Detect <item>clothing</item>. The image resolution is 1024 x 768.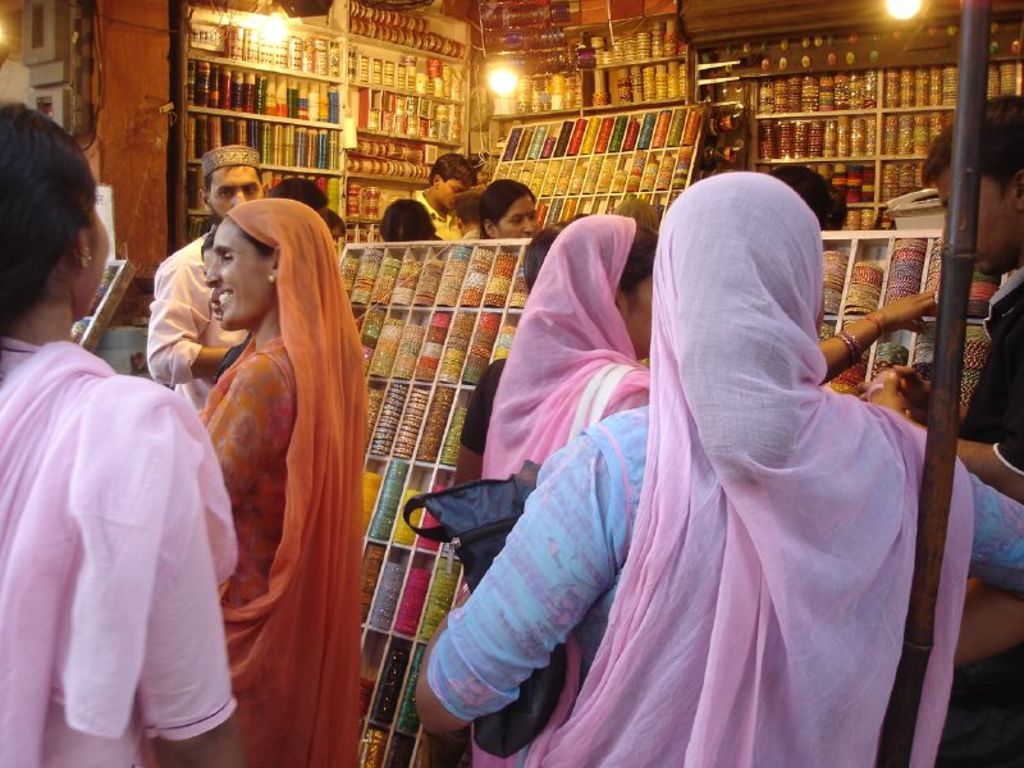
0:329:274:767.
